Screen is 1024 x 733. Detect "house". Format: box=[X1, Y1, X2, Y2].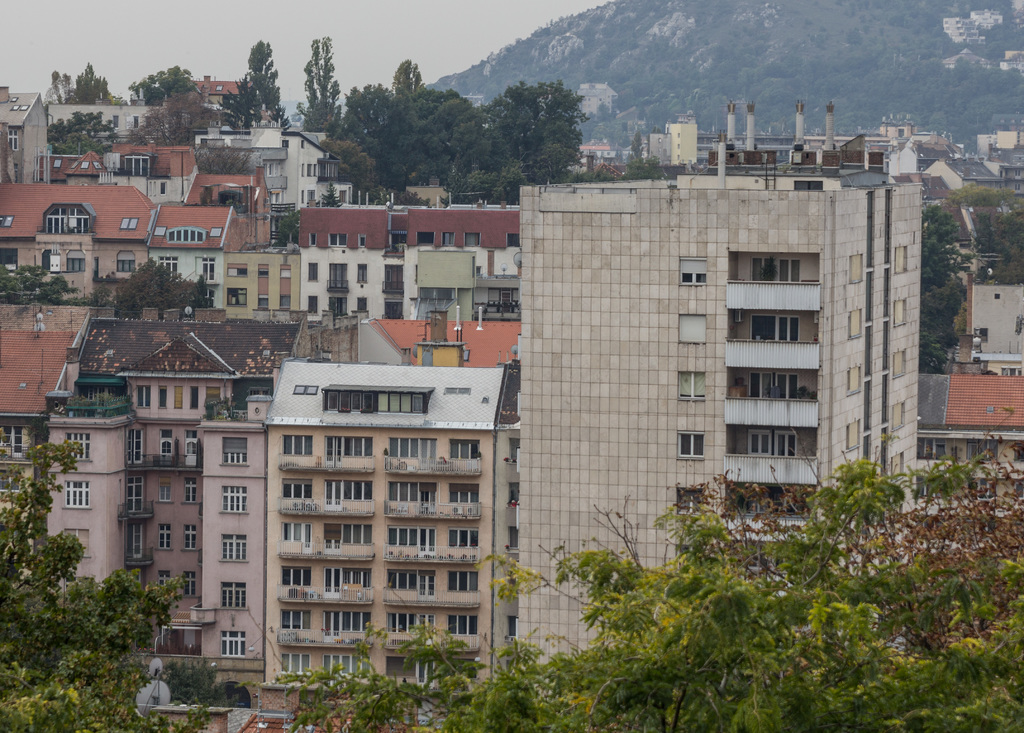
box=[919, 200, 1023, 269].
